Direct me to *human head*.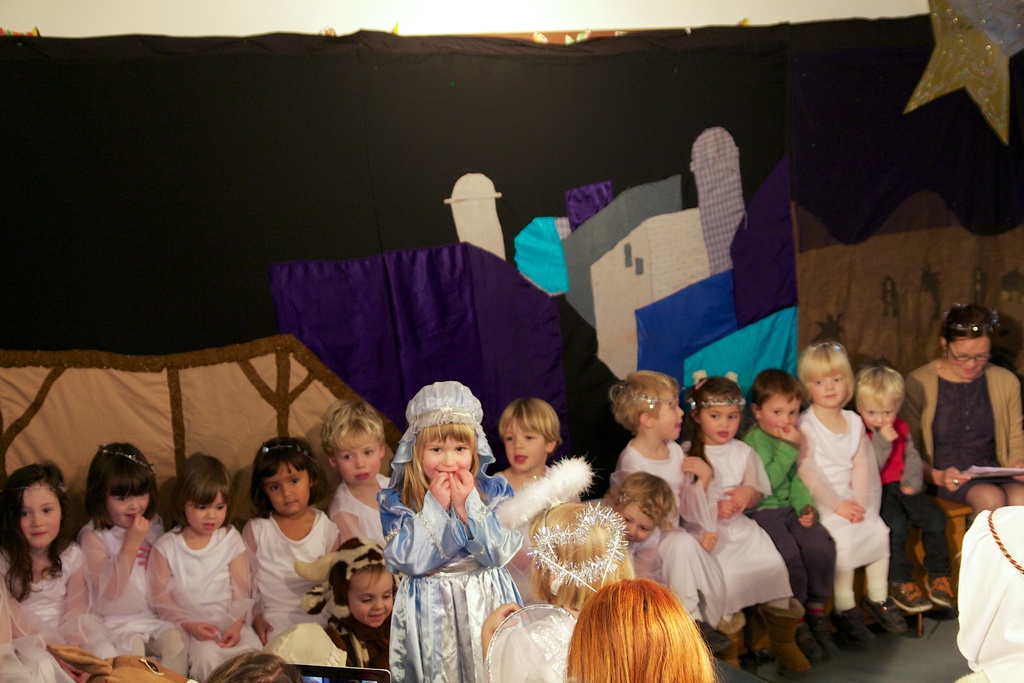
Direction: 180 451 230 536.
